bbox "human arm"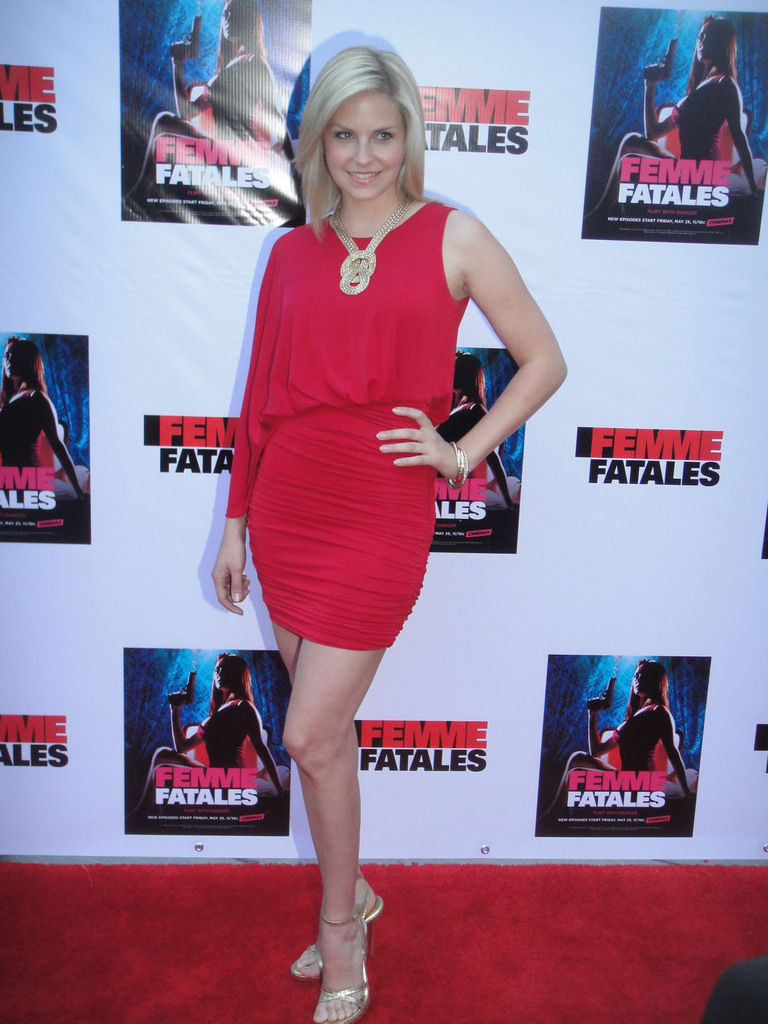
164, 690, 209, 756
